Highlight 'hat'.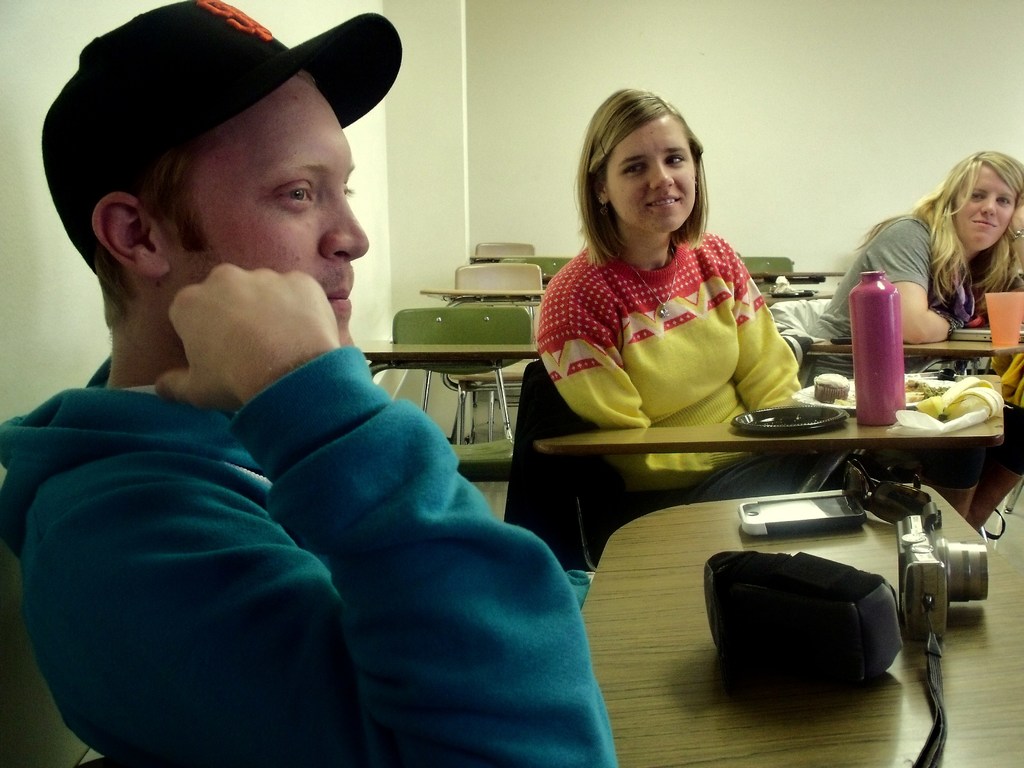
Highlighted region: (39,0,403,268).
